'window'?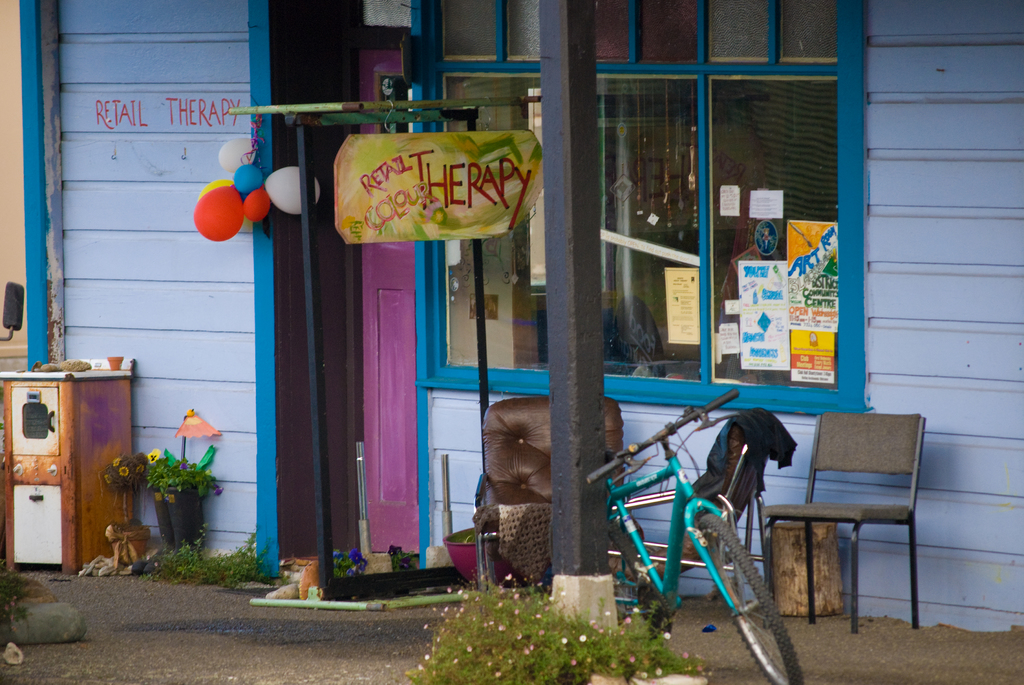
bbox=[567, 1, 856, 431]
